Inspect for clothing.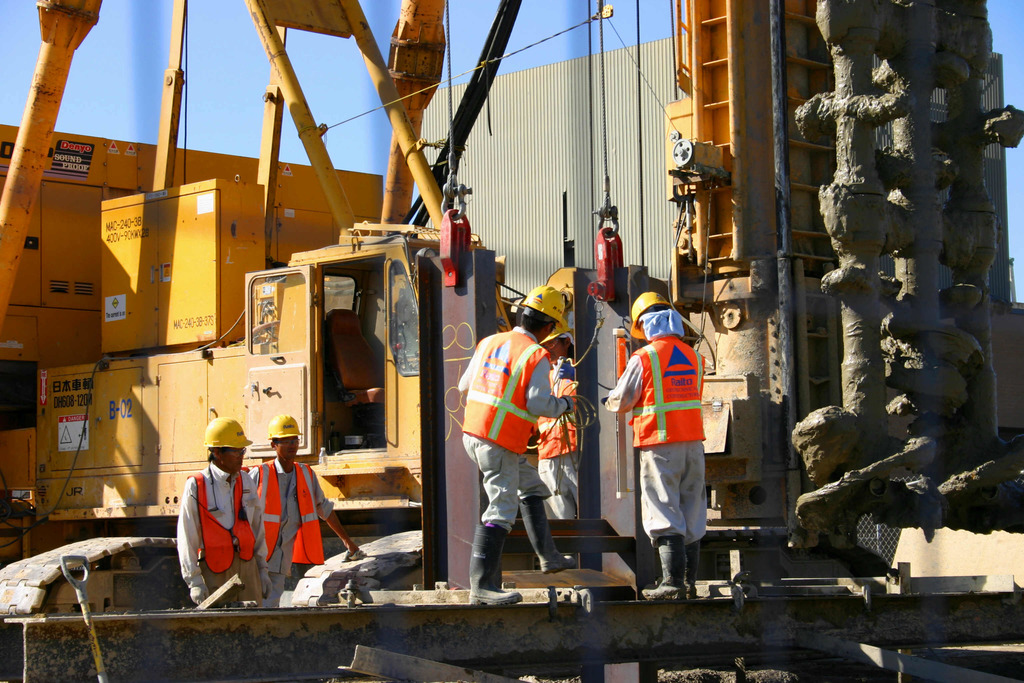
Inspection: 244 450 335 600.
